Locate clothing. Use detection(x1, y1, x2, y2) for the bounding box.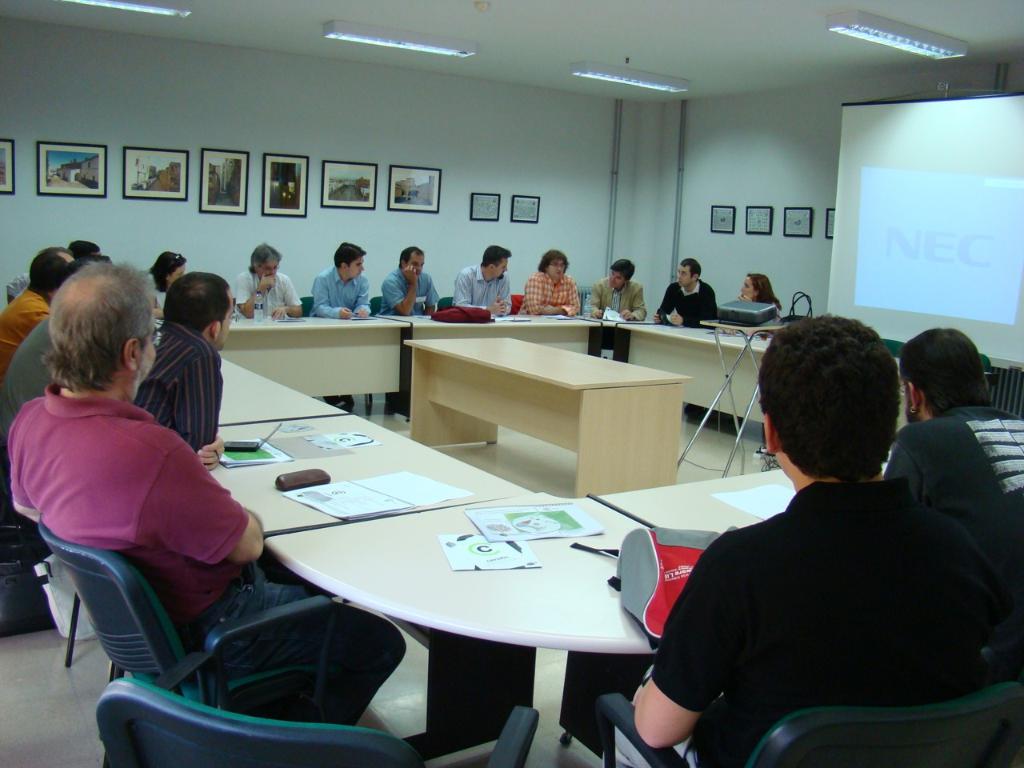
detection(662, 278, 721, 328).
